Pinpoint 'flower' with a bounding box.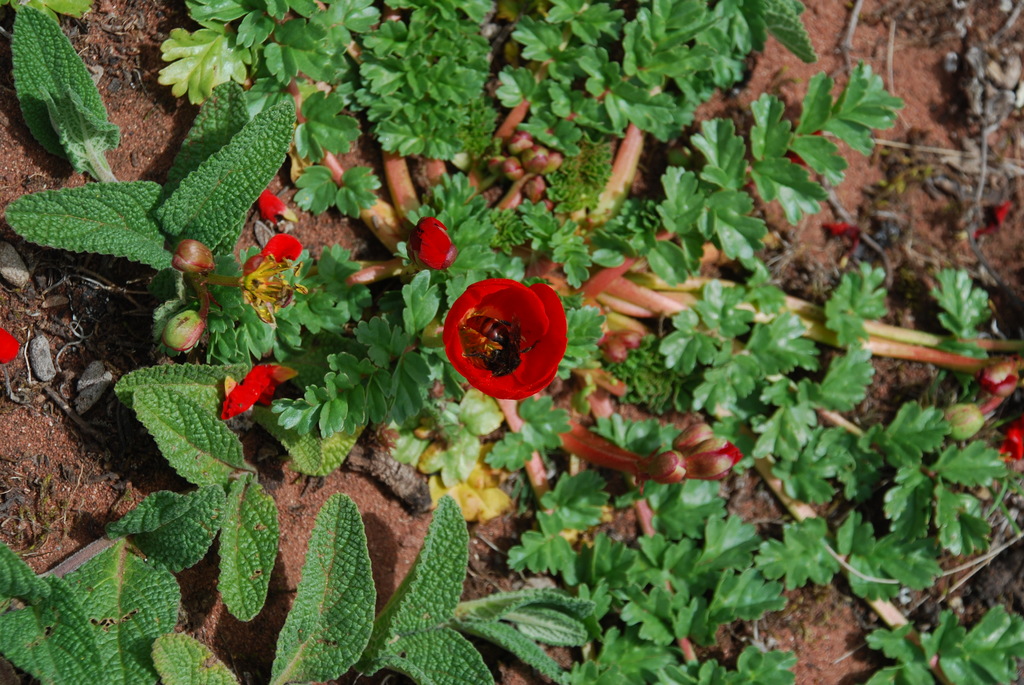
(255, 186, 303, 232).
